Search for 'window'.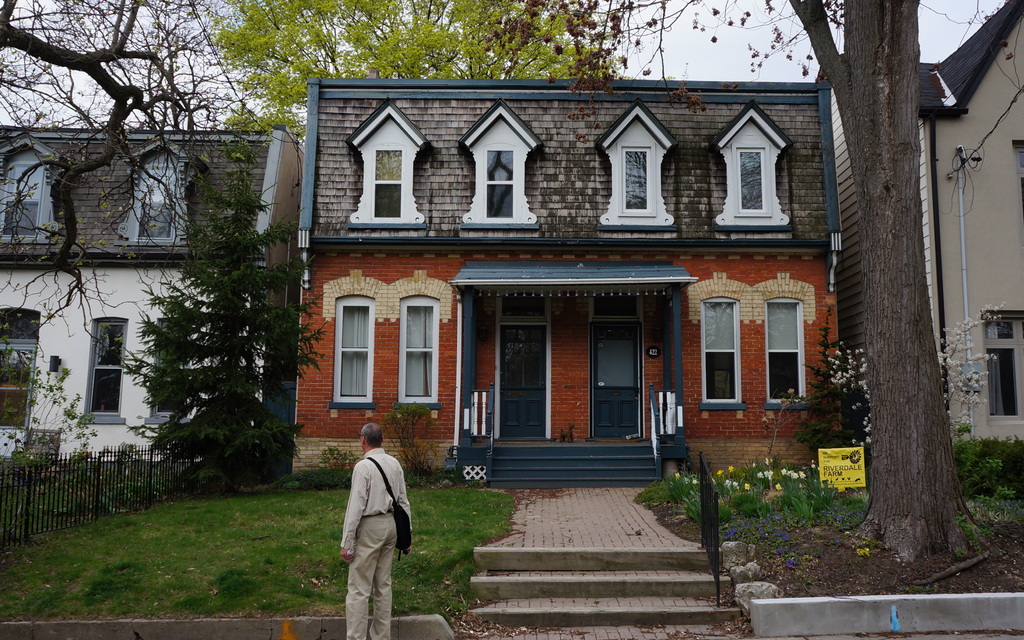
Found at bbox=[0, 309, 40, 428].
